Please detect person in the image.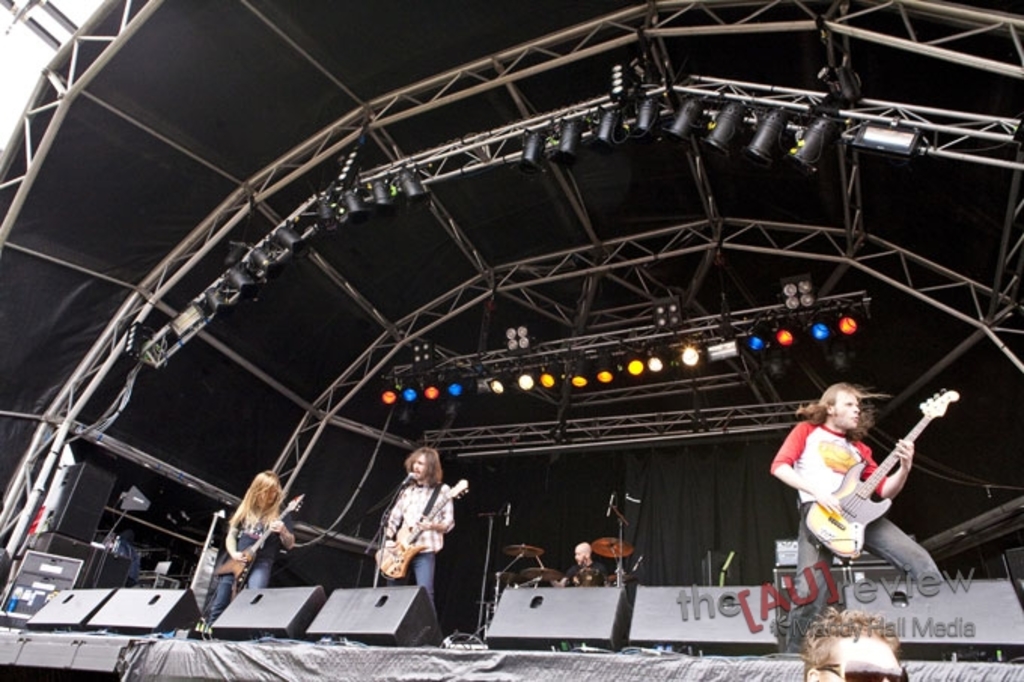
[766,379,956,650].
